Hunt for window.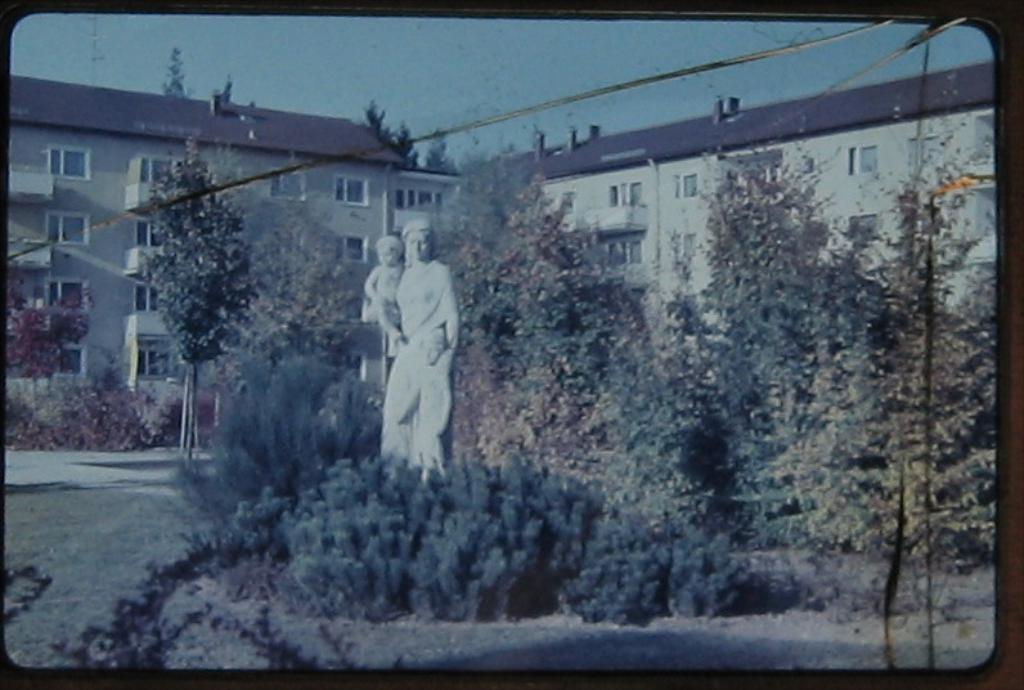
Hunted down at detection(46, 277, 95, 313).
